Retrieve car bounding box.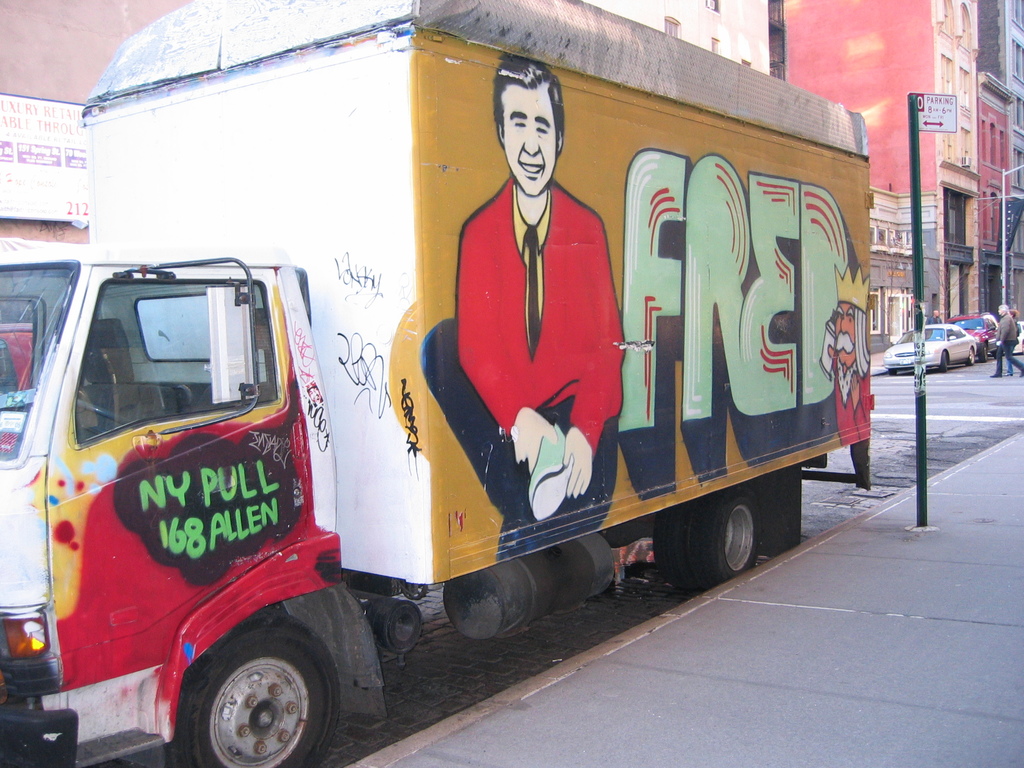
Bounding box: [left=881, top=321, right=976, bottom=375].
